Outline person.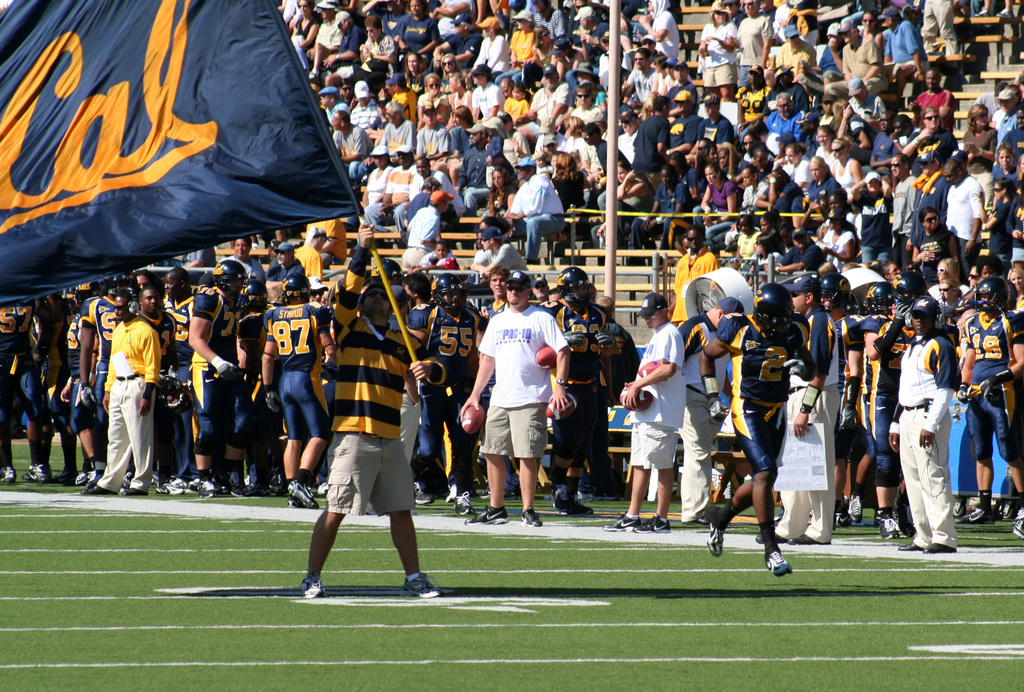
Outline: select_region(182, 256, 257, 498).
